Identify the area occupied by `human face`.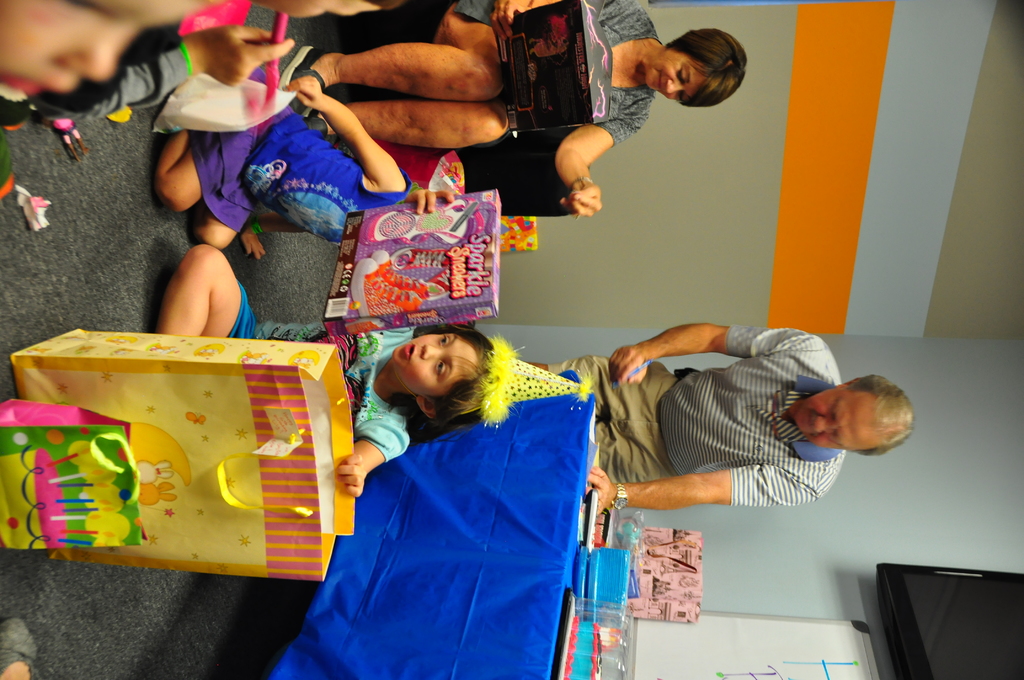
Area: box=[791, 384, 878, 451].
